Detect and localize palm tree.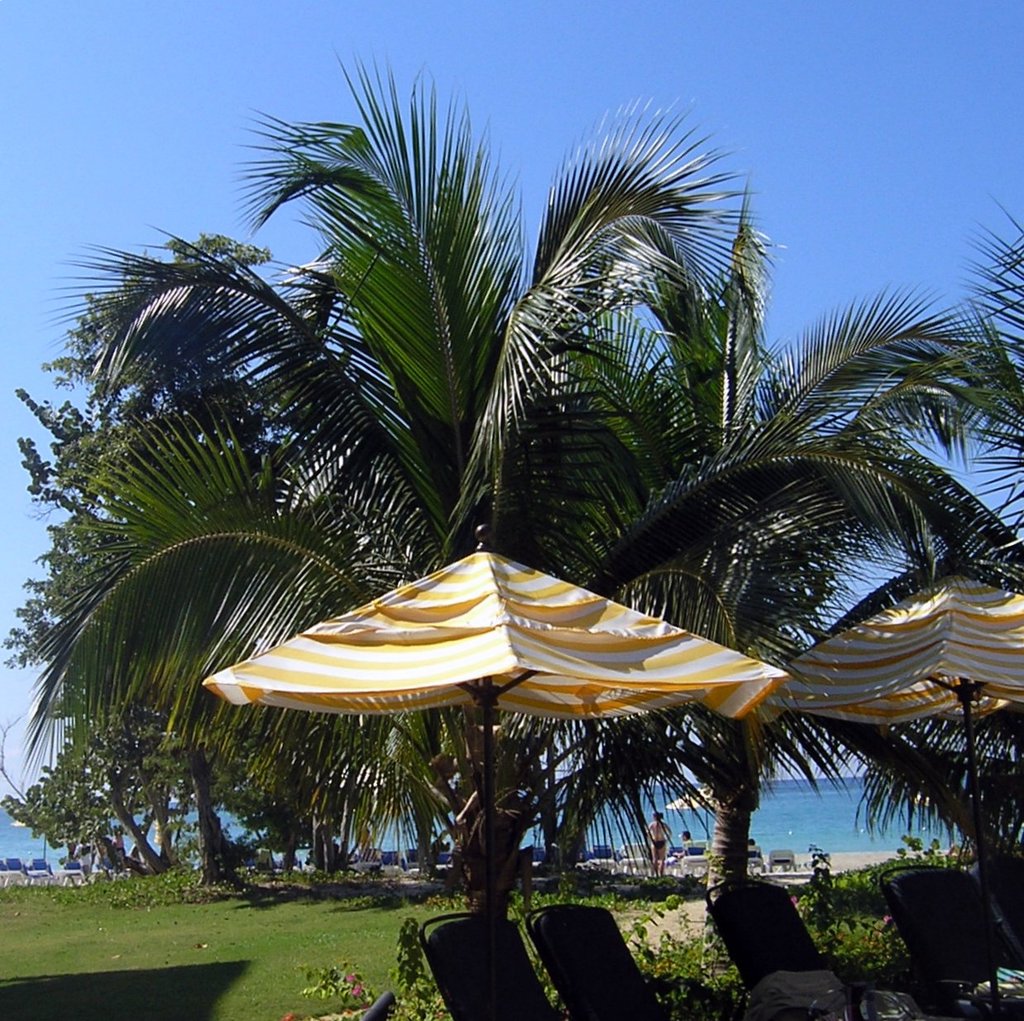
Localized at <box>890,481,1023,612</box>.
